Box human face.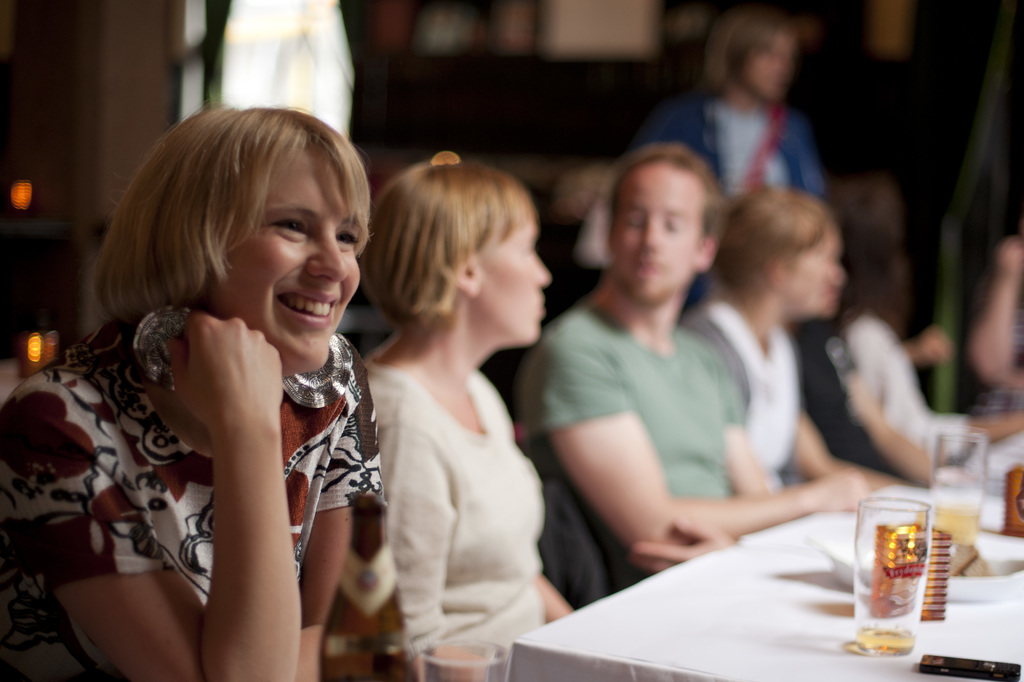
<bbox>478, 225, 552, 349</bbox>.
